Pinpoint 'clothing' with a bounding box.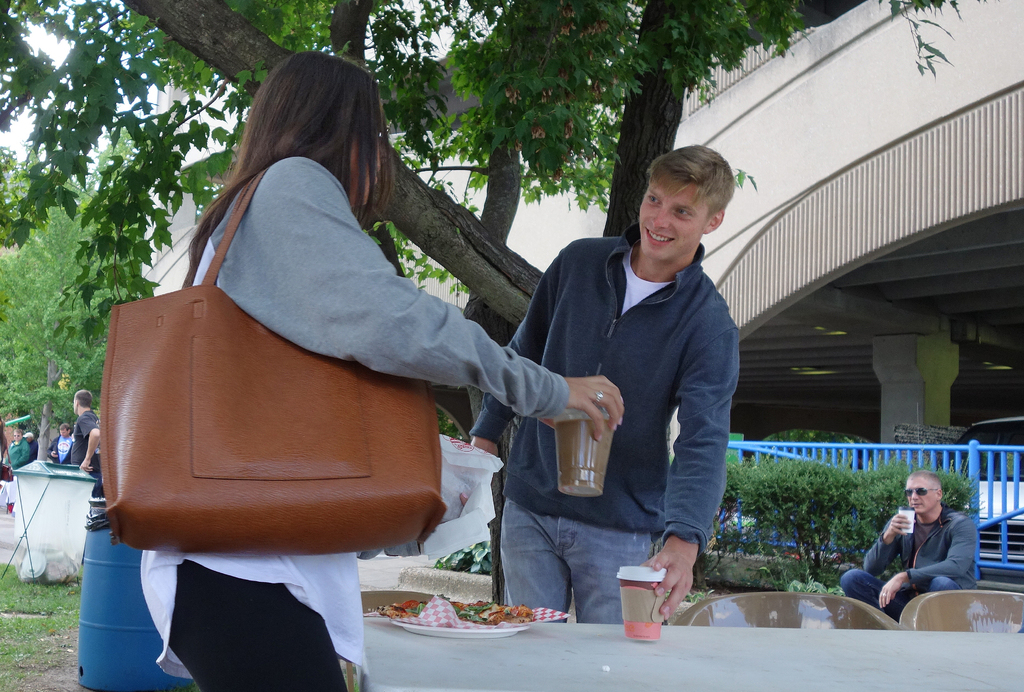
x1=26, y1=435, x2=42, y2=466.
